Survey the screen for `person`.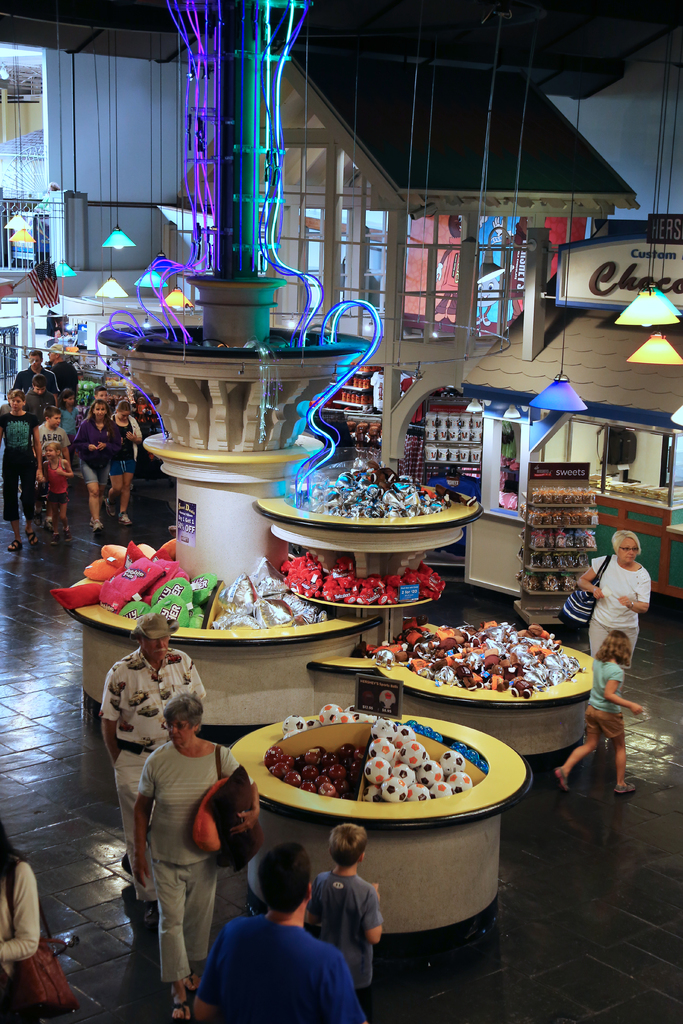
Survey found: left=0, top=388, right=53, bottom=533.
